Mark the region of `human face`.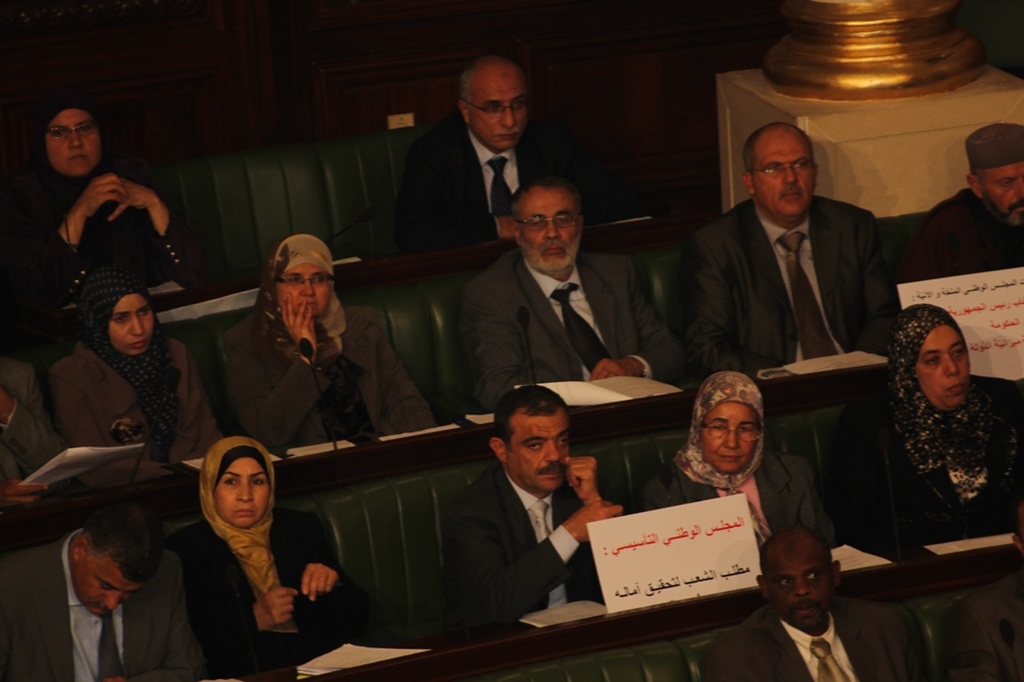
Region: box(47, 111, 100, 171).
